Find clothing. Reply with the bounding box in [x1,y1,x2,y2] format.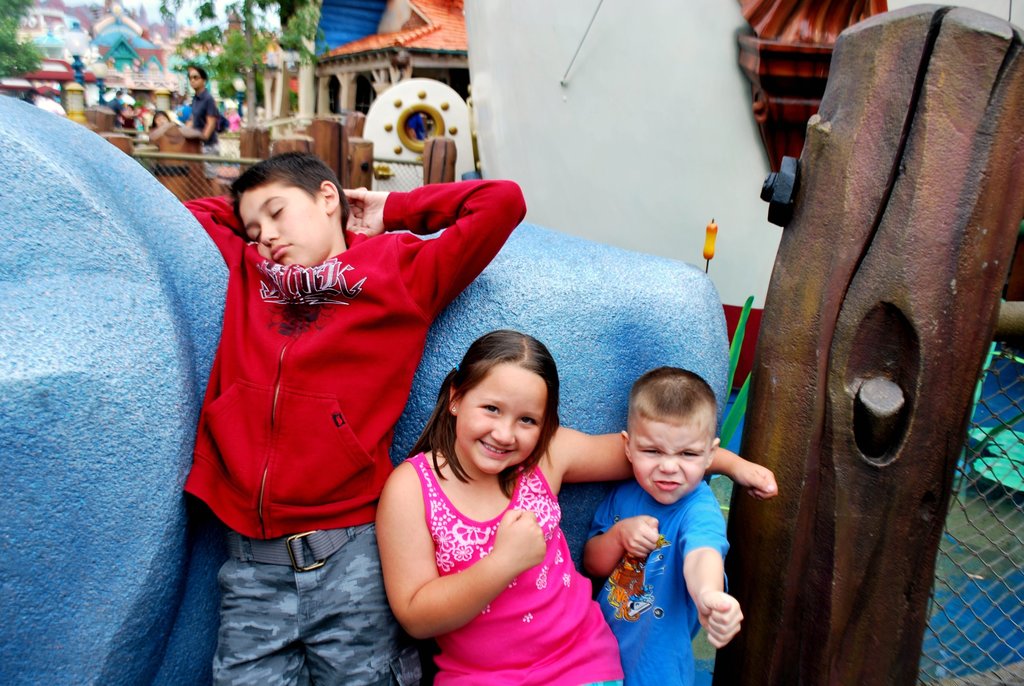
[390,457,626,685].
